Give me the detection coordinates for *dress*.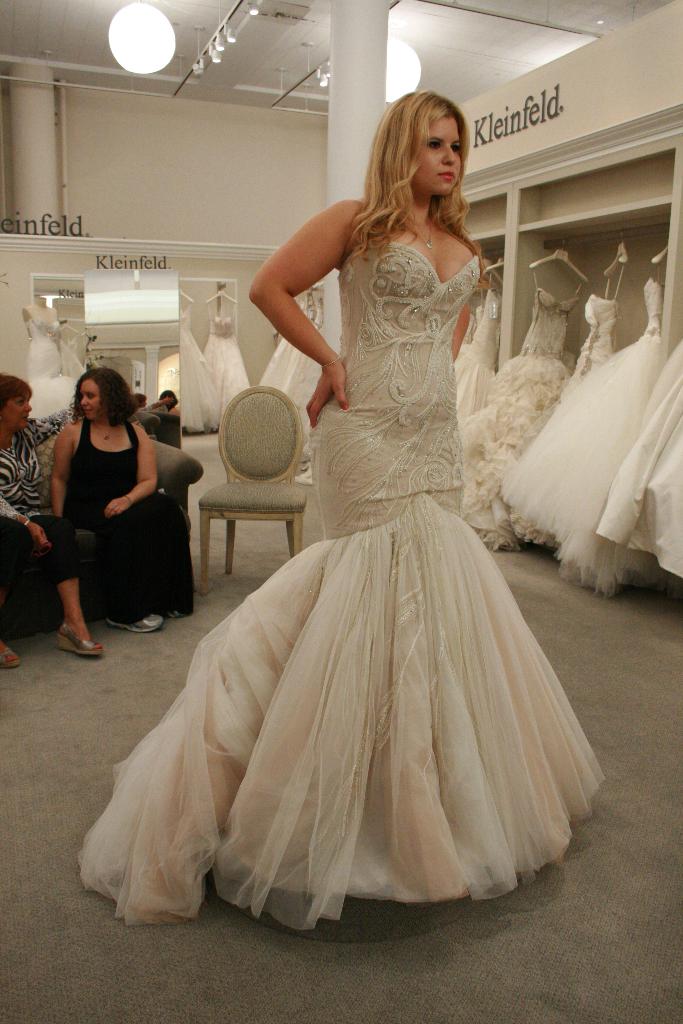
[561, 258, 618, 394].
